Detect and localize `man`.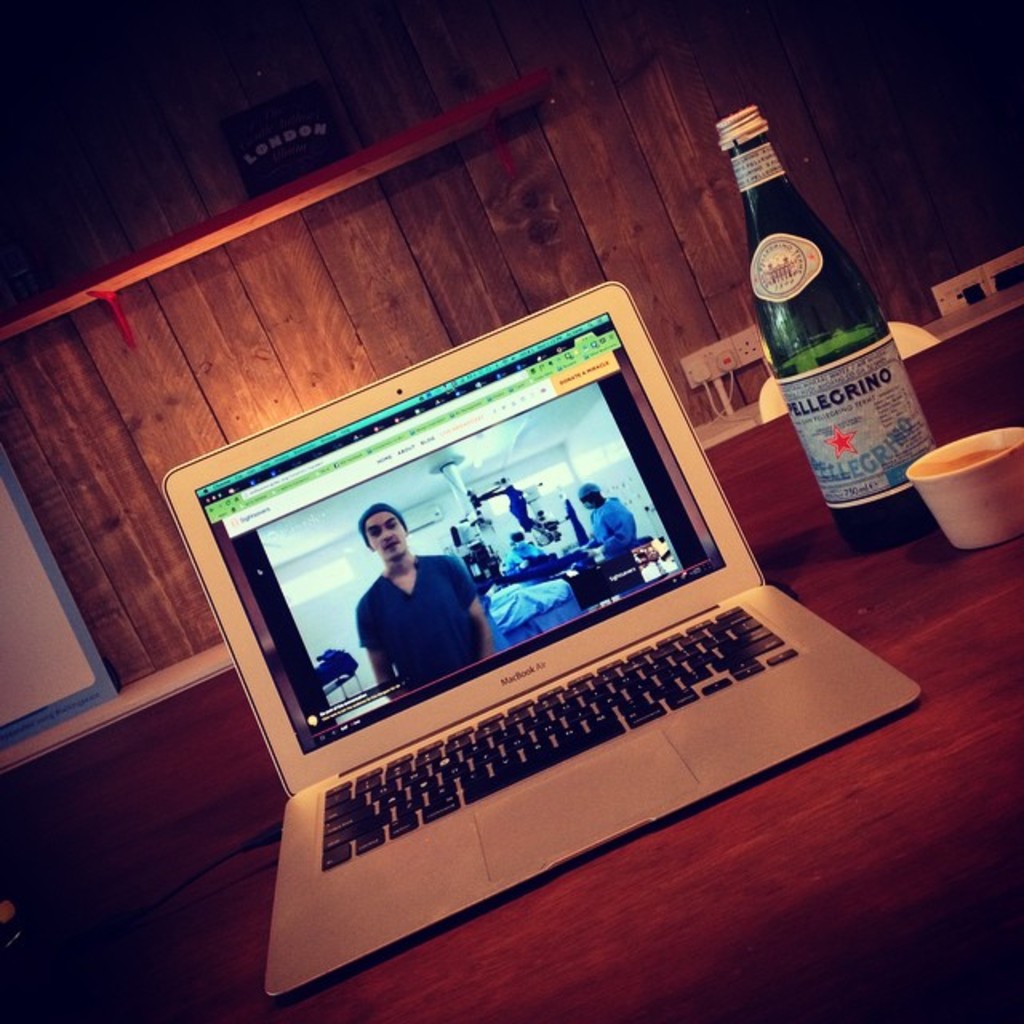
Localized at BBox(357, 490, 499, 698).
